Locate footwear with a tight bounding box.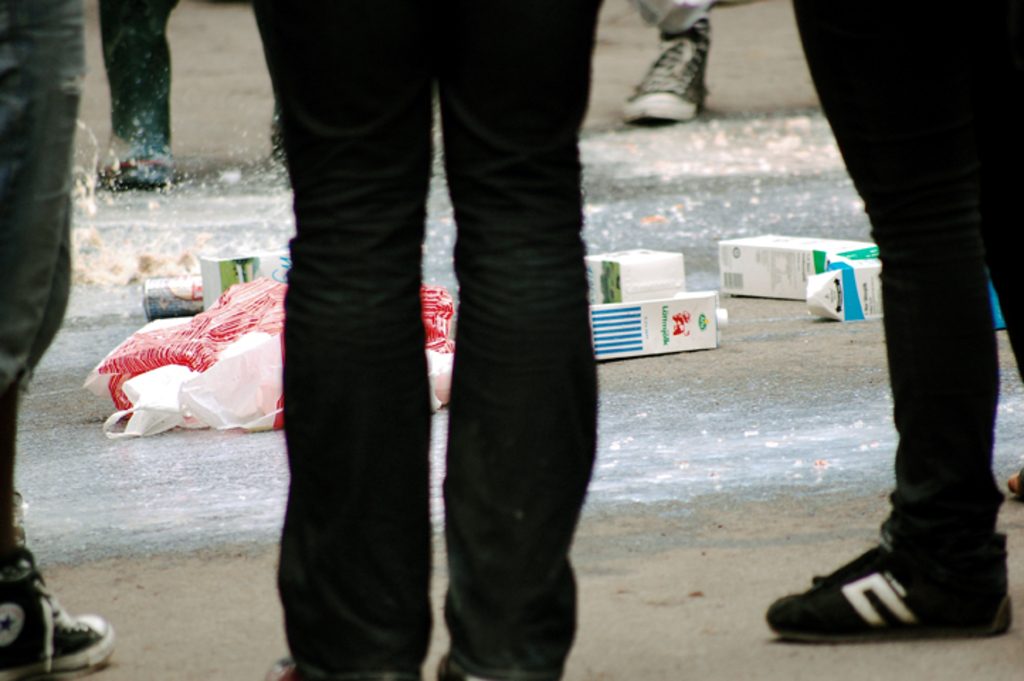
bbox=[790, 501, 1006, 653].
